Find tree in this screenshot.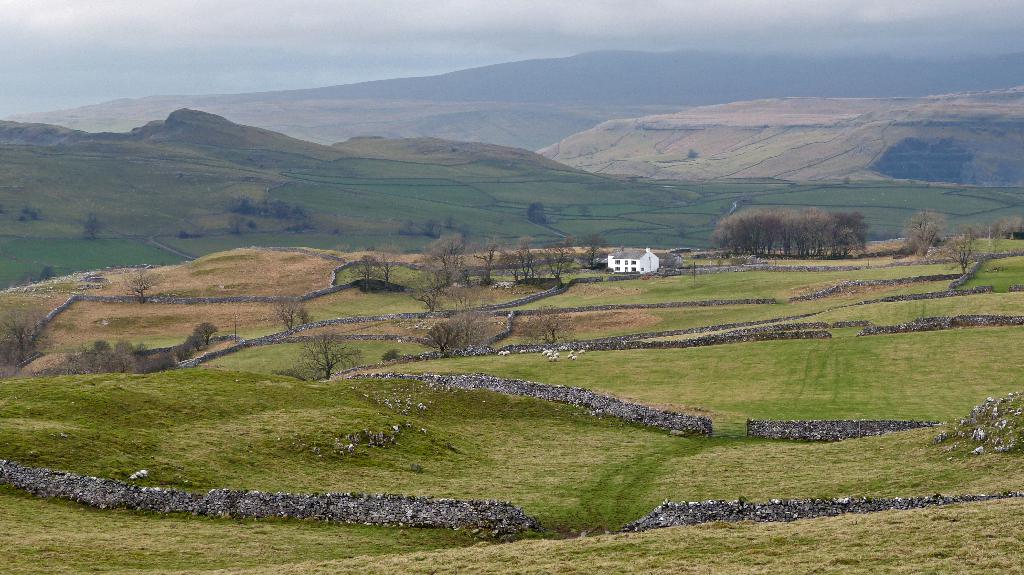
The bounding box for tree is (left=79, top=216, right=99, bottom=242).
